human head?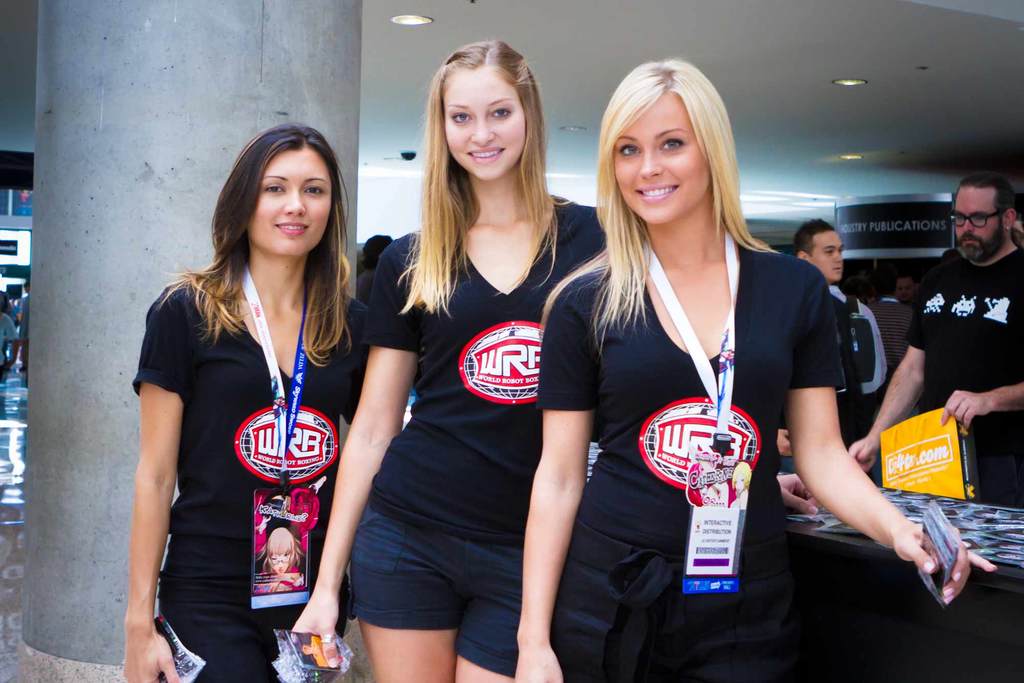
bbox=(357, 250, 366, 277)
